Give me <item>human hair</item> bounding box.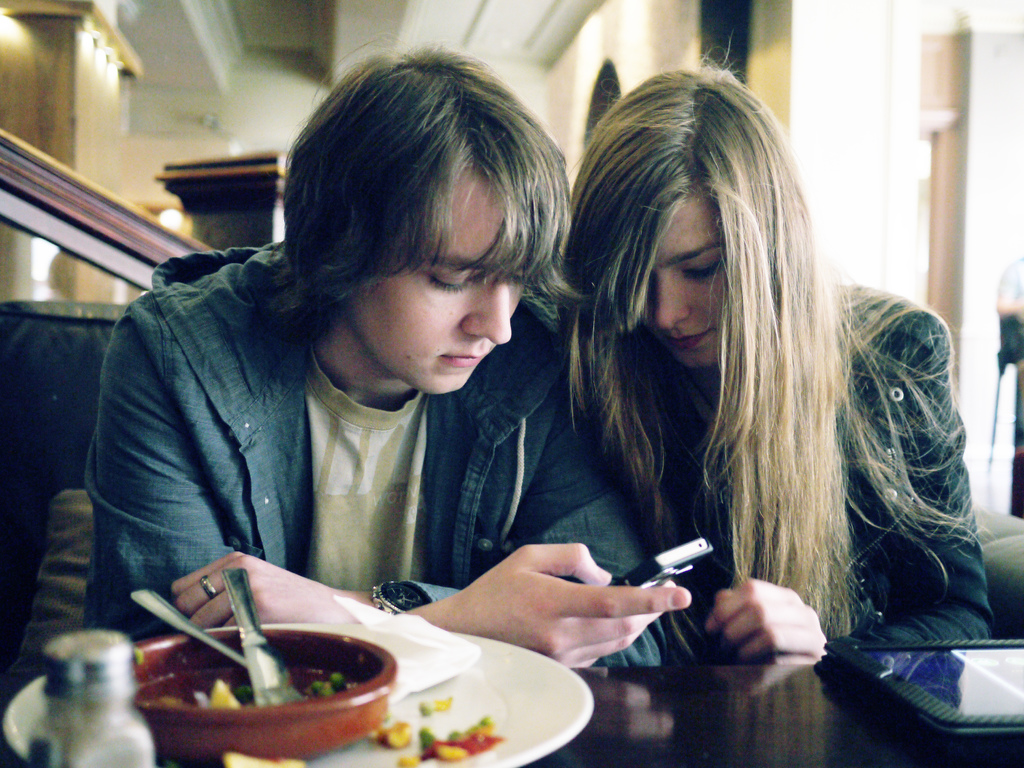
bbox(557, 31, 991, 641).
